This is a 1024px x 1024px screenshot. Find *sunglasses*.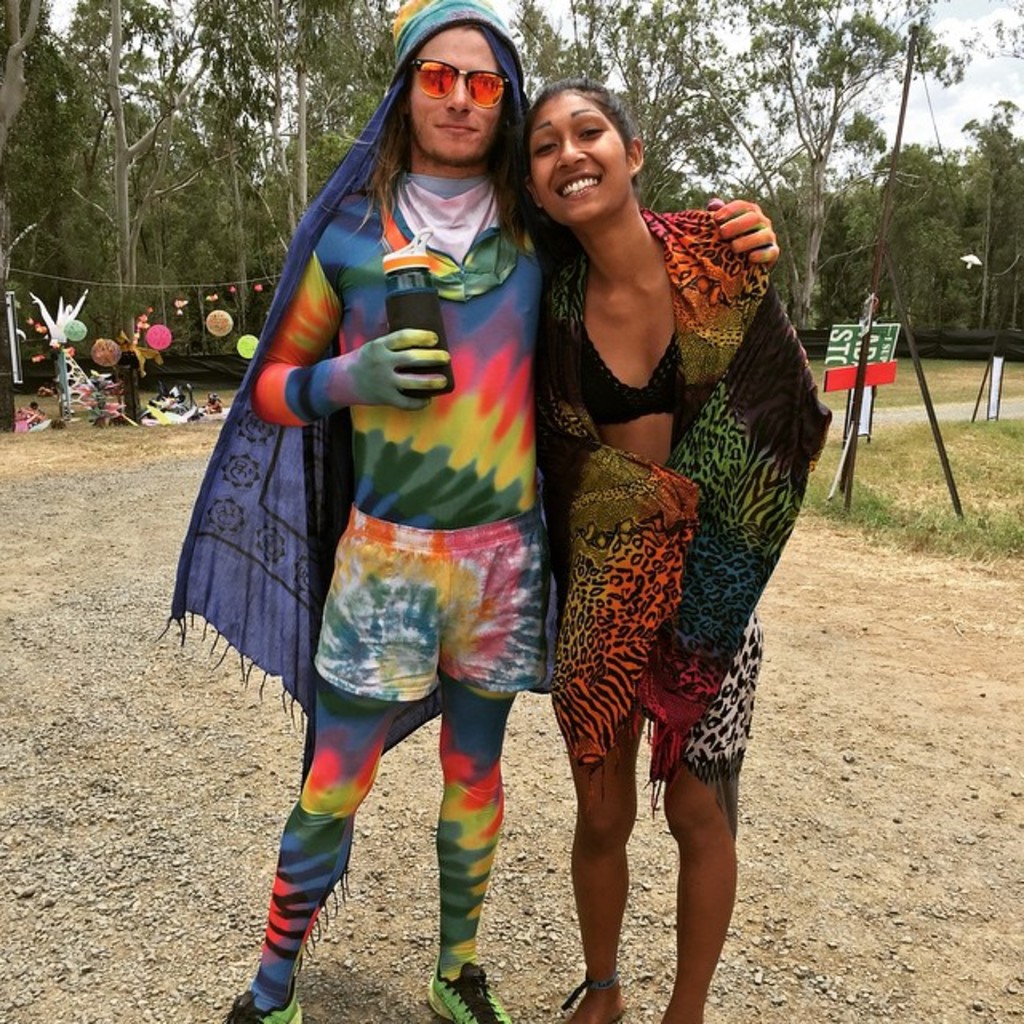
Bounding box: l=414, t=62, r=509, b=109.
